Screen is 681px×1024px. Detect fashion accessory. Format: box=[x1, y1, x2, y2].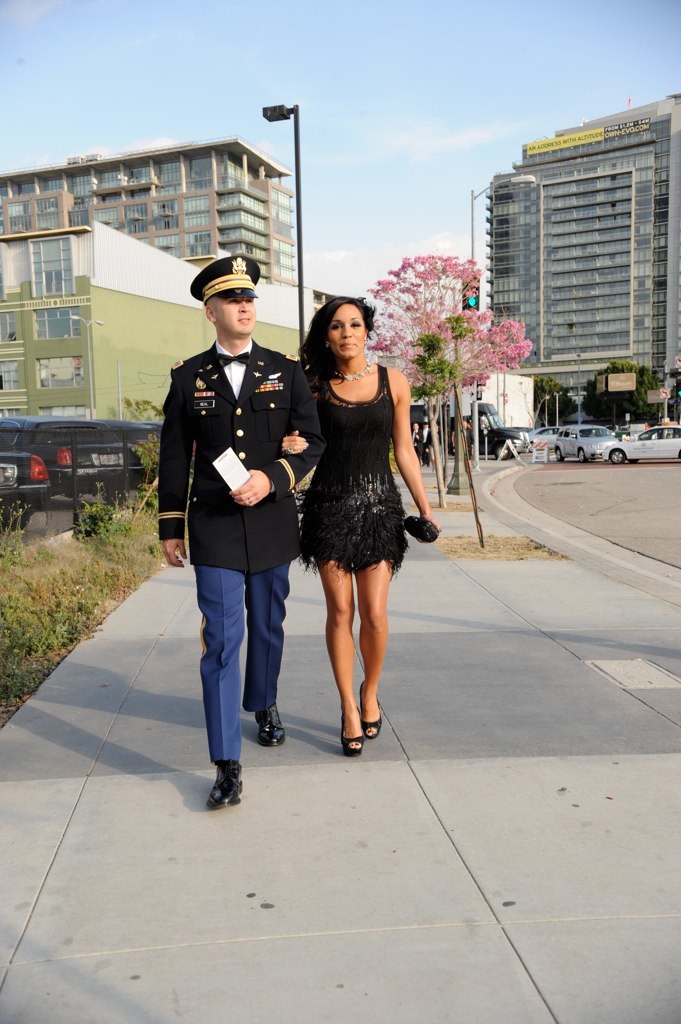
box=[360, 682, 382, 741].
